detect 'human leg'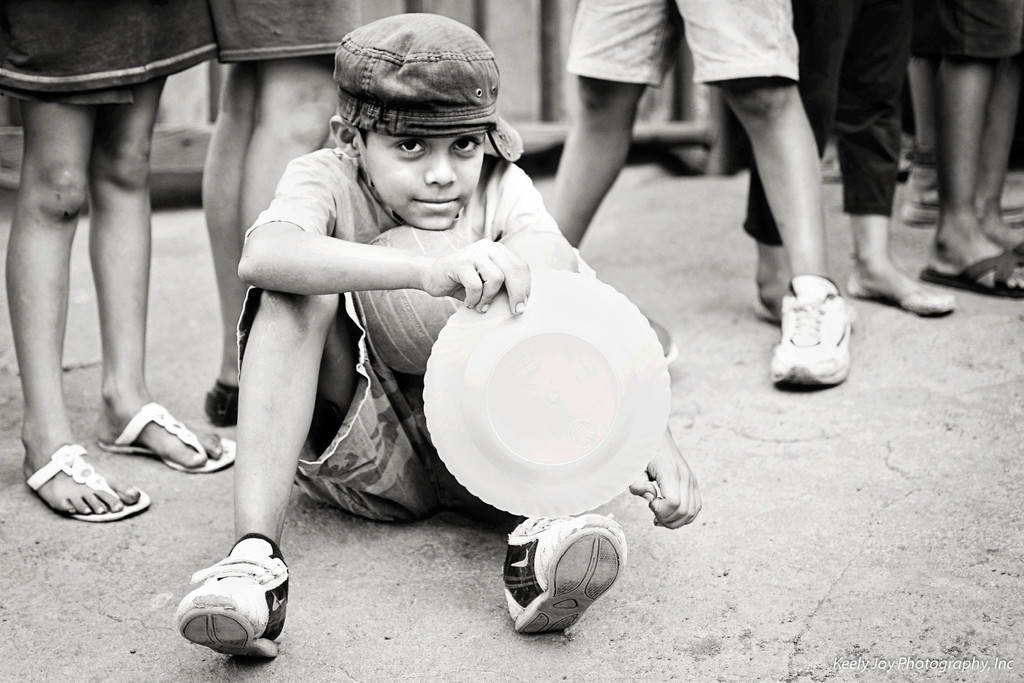
[0,0,155,522]
